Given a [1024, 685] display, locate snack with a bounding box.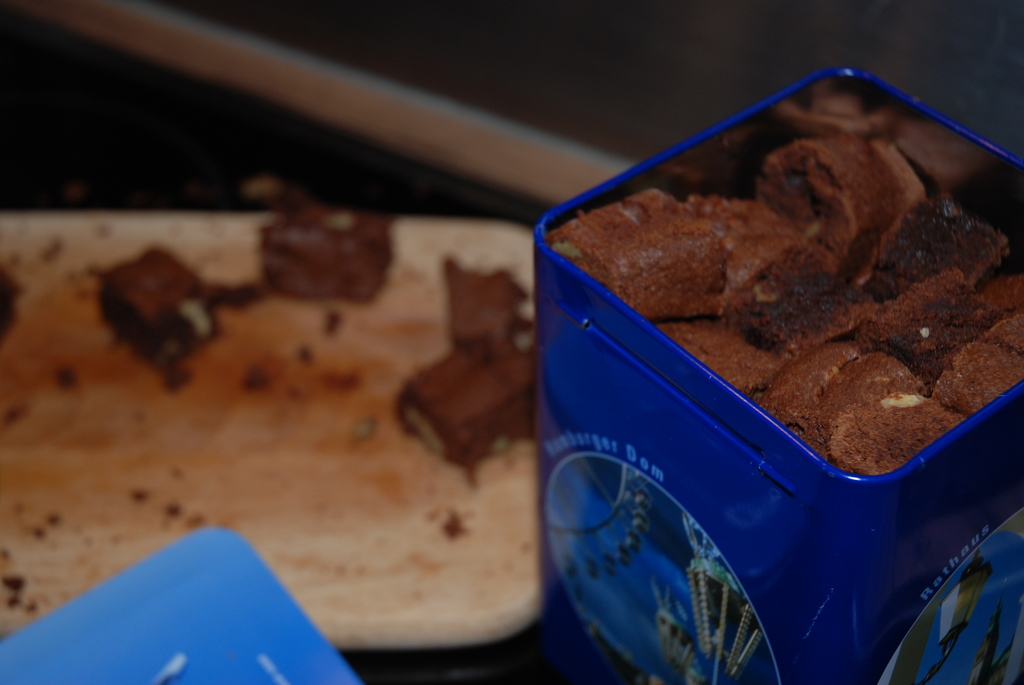
Located: [260,202,394,290].
